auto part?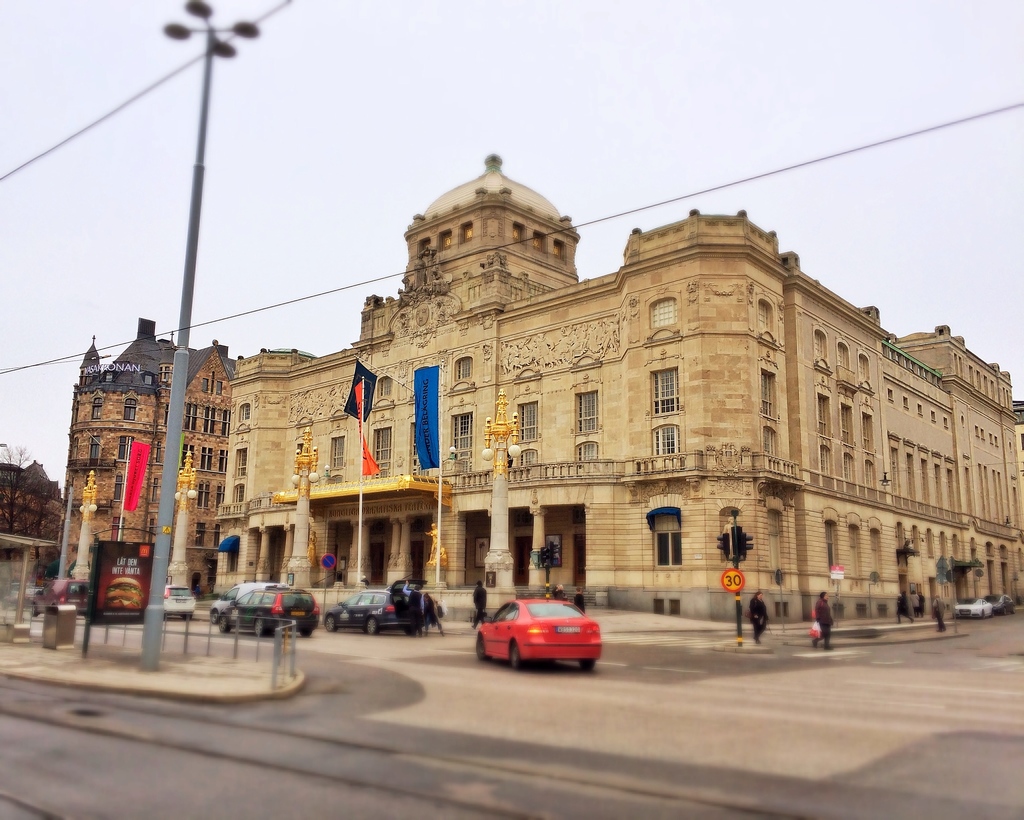
<bbox>988, 586, 1013, 620</bbox>
